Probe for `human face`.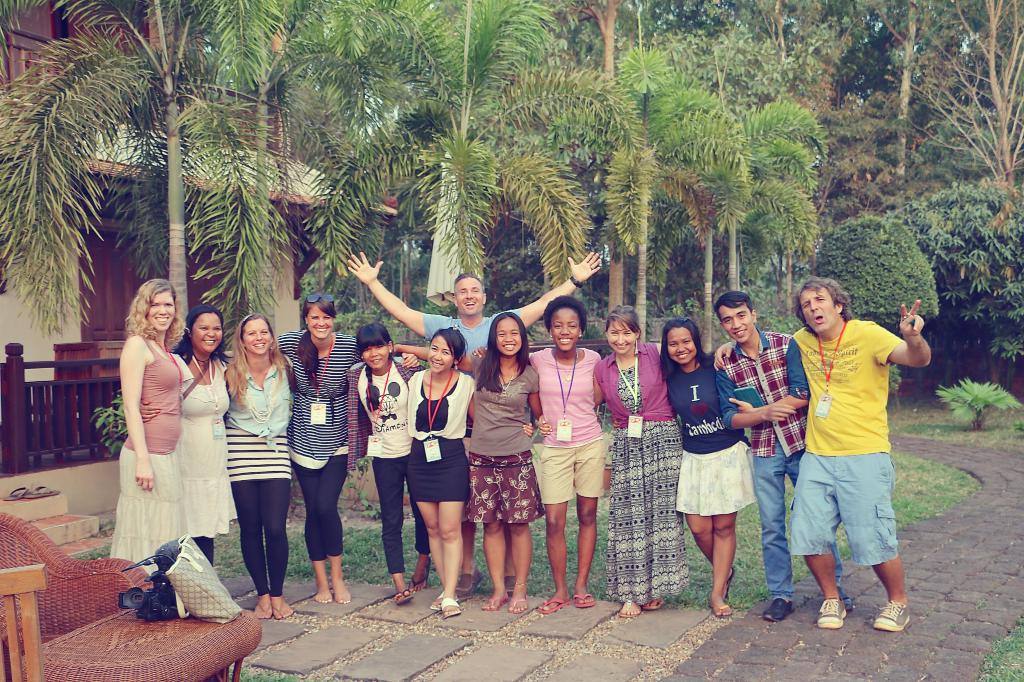
Probe result: l=666, t=328, r=695, b=367.
